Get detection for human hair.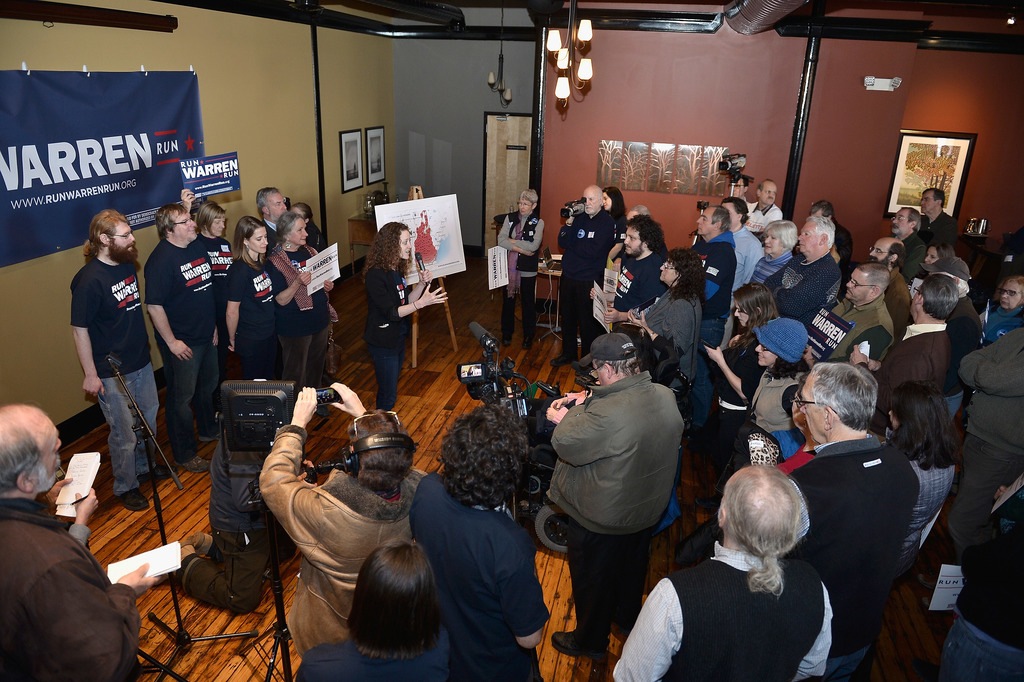
Detection: box(80, 208, 129, 258).
